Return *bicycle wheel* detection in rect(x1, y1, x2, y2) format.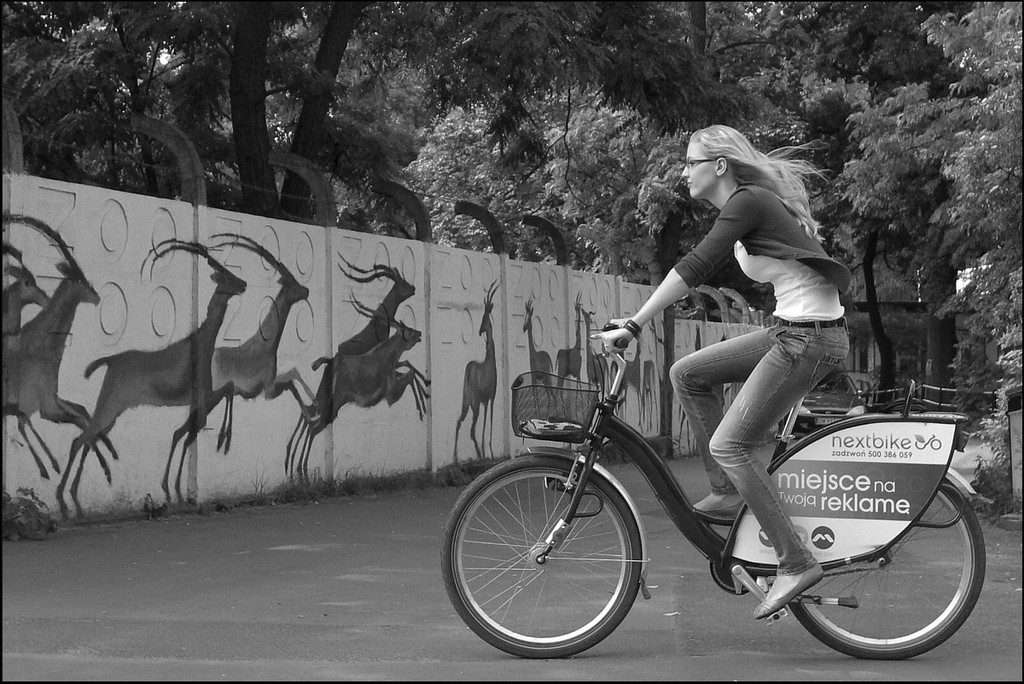
rect(442, 446, 666, 668).
